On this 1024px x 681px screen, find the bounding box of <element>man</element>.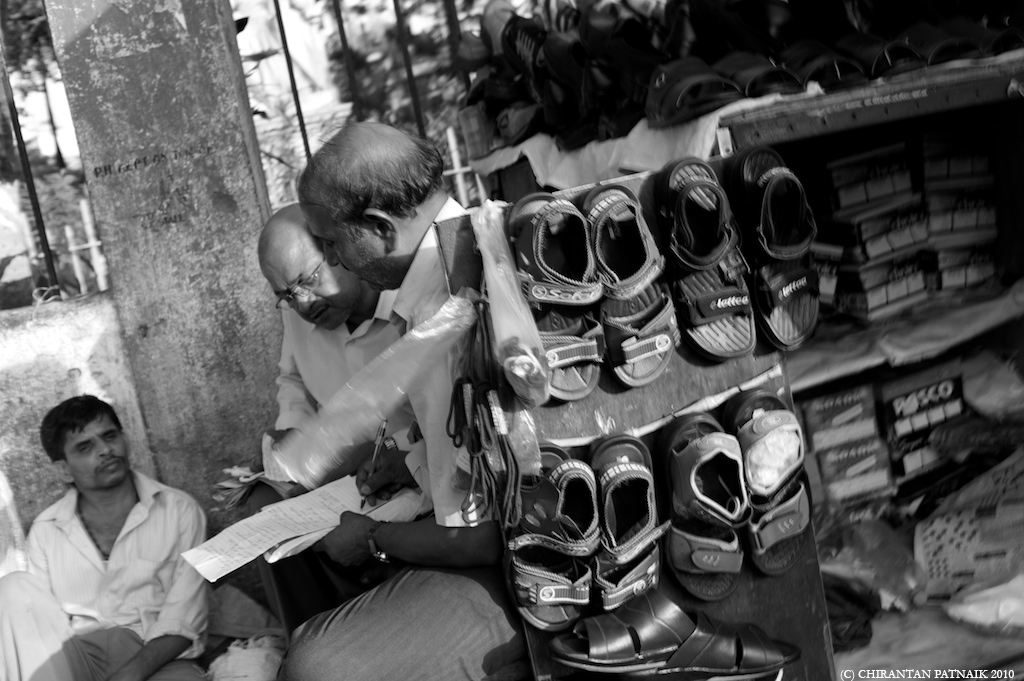
Bounding box: locate(10, 394, 223, 672).
